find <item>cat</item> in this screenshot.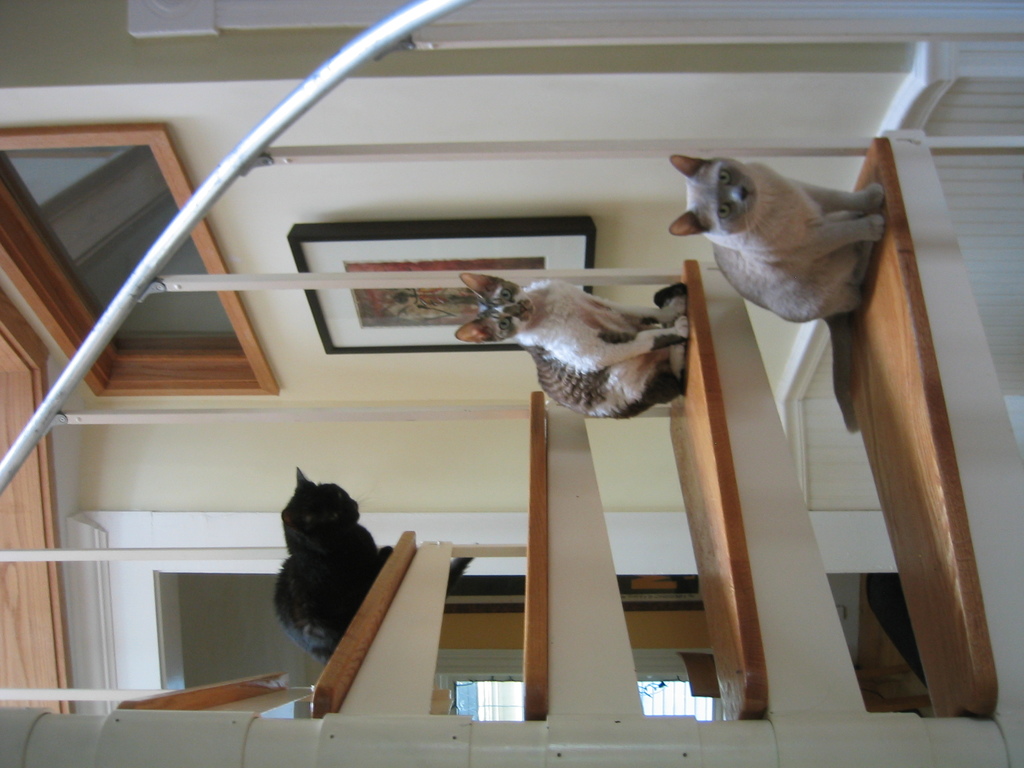
The bounding box for <item>cat</item> is locate(444, 273, 684, 424).
